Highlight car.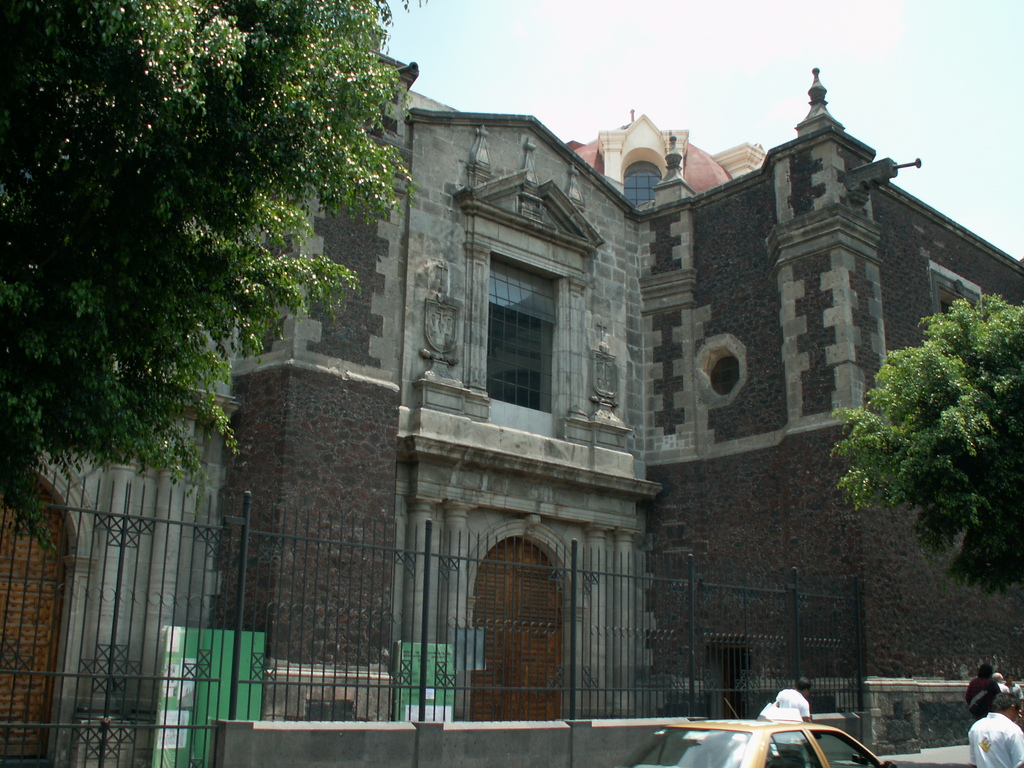
Highlighted region: (627,714,884,767).
